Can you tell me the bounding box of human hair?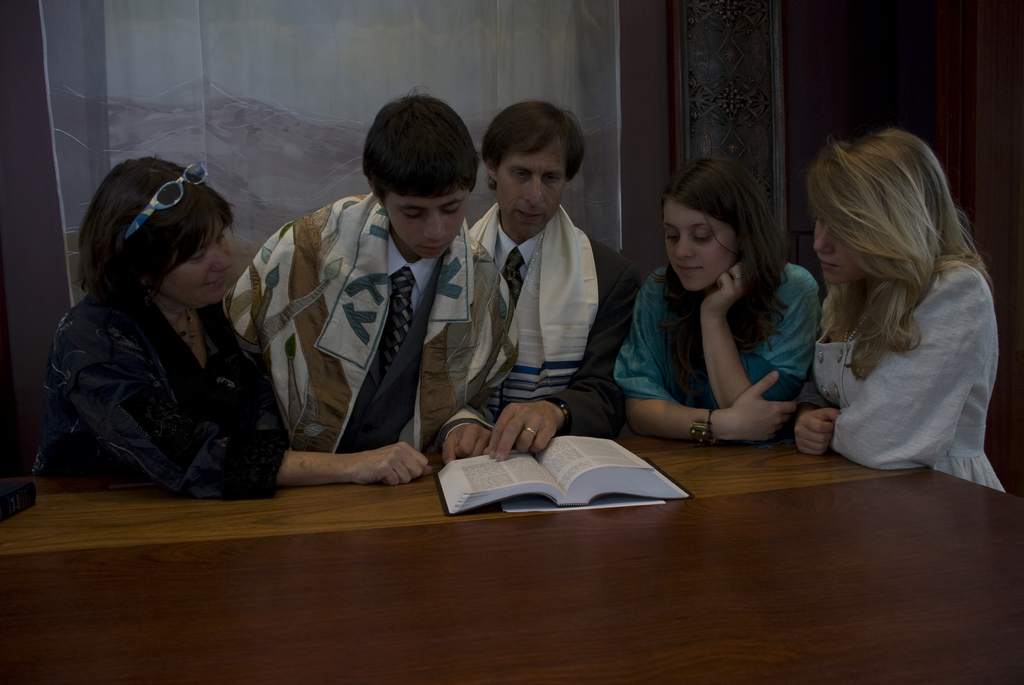
Rect(364, 80, 484, 193).
